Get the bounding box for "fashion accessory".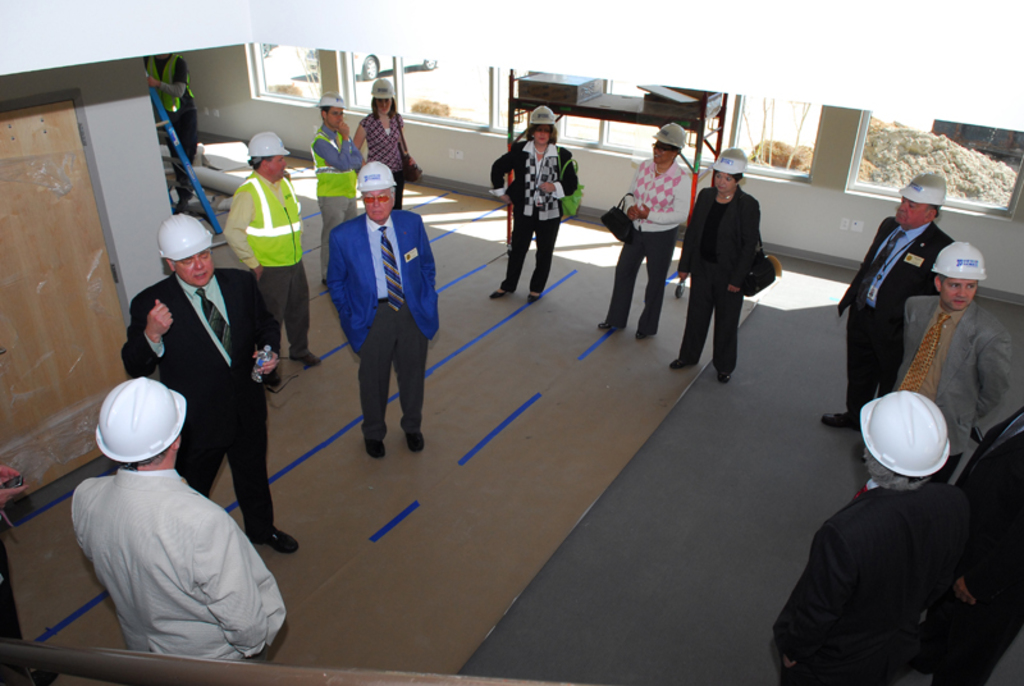
740/191/774/296.
